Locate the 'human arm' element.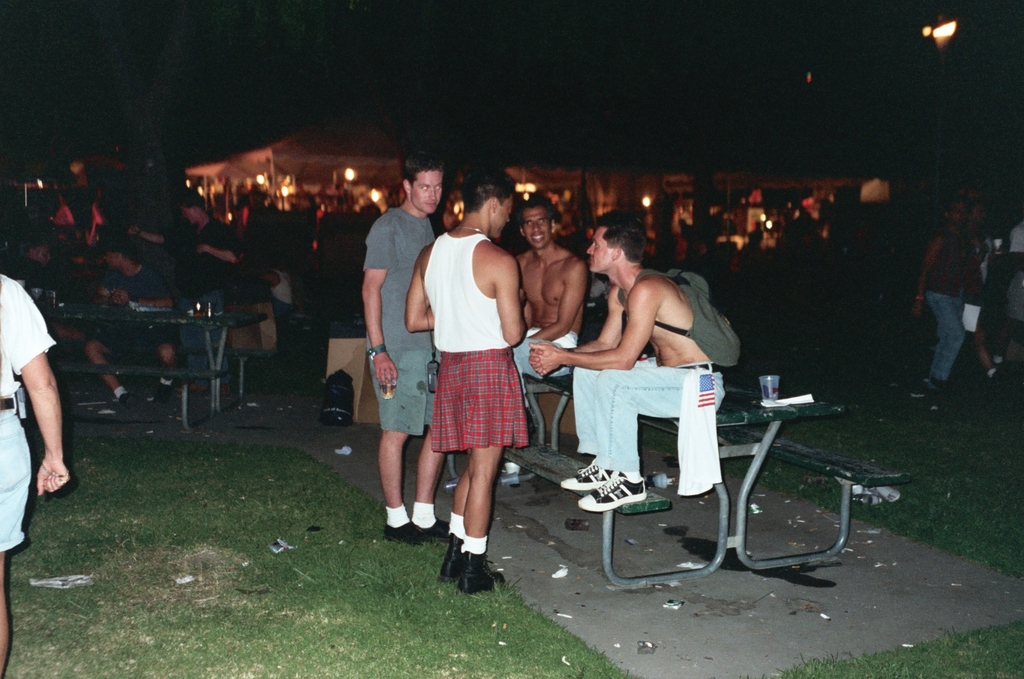
Element bbox: l=126, t=220, r=171, b=250.
